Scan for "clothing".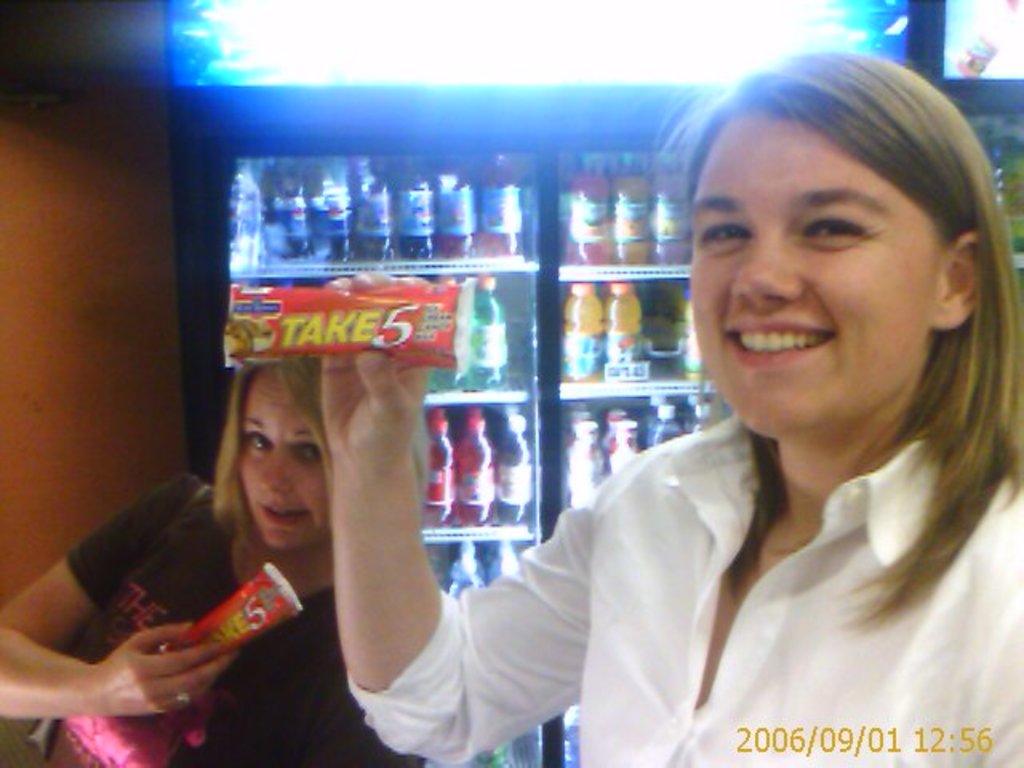
Scan result: x1=349, y1=408, x2=1022, y2=766.
